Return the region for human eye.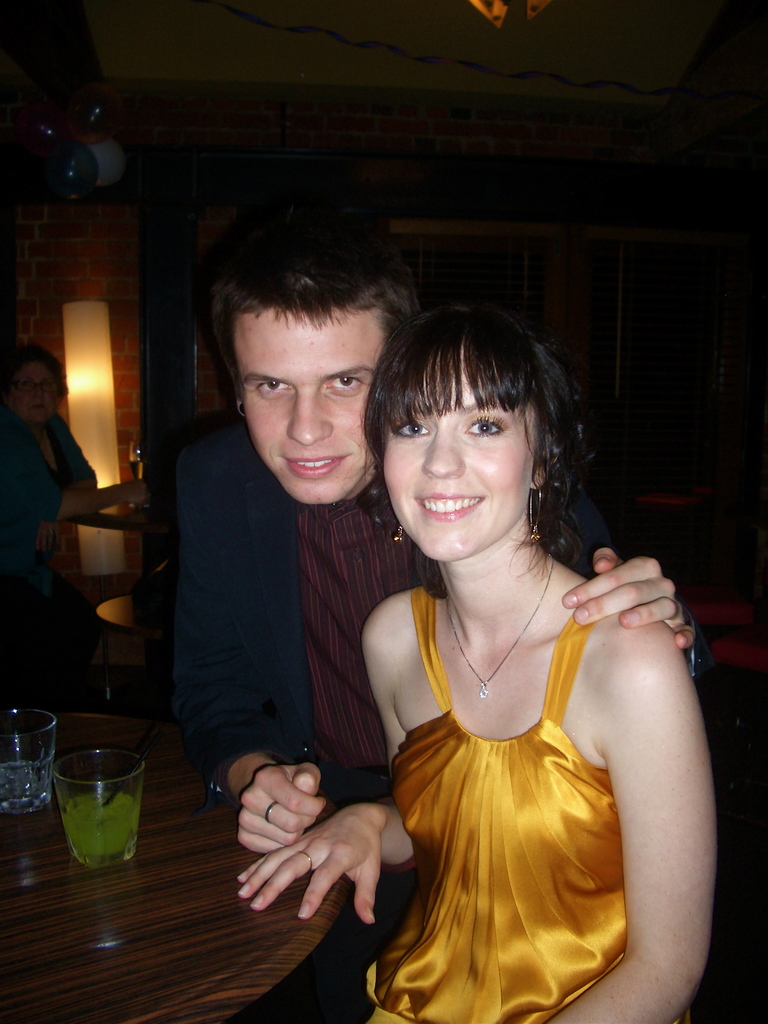
[324, 372, 368, 398].
